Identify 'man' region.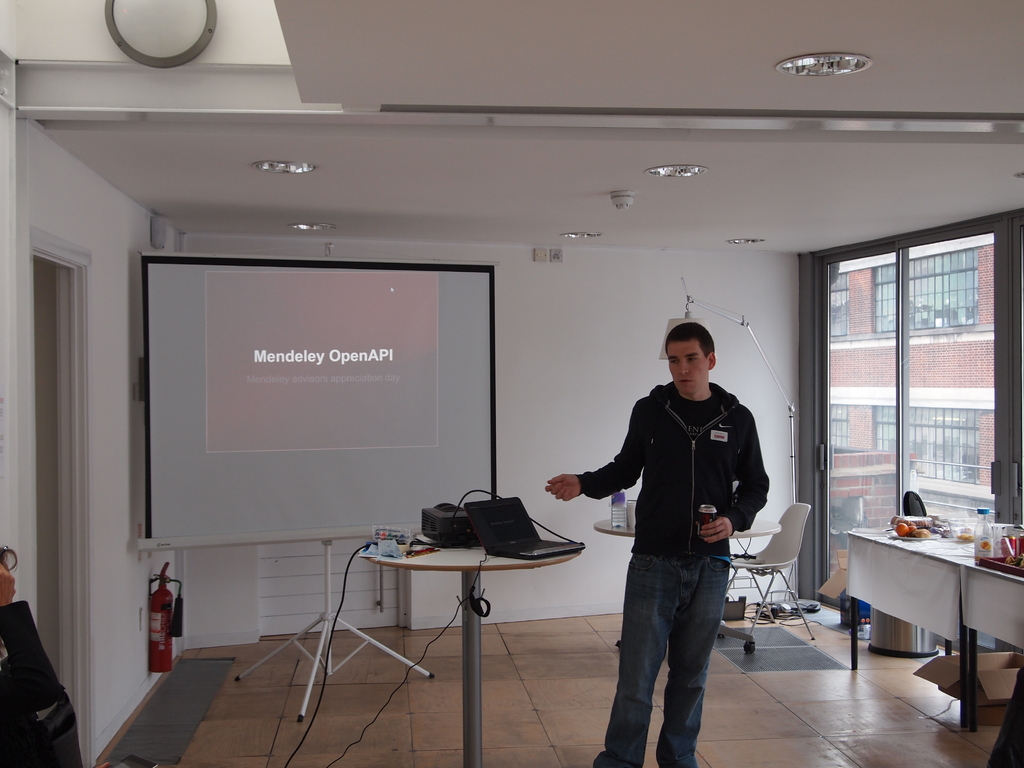
Region: (542,323,773,767).
